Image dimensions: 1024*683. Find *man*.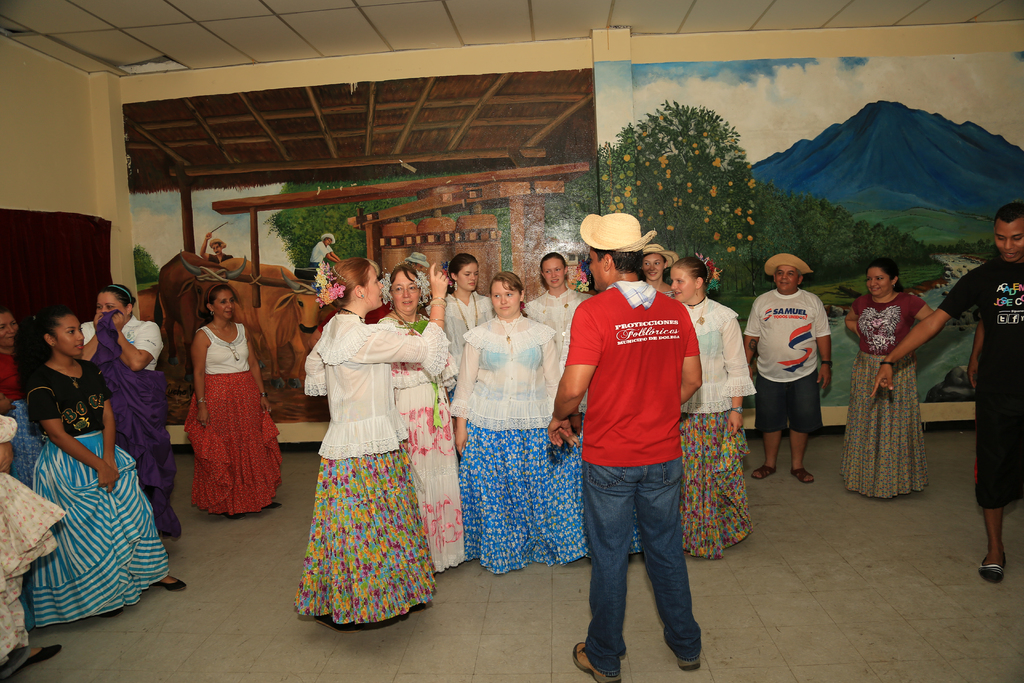
x1=870 y1=206 x2=1023 y2=583.
